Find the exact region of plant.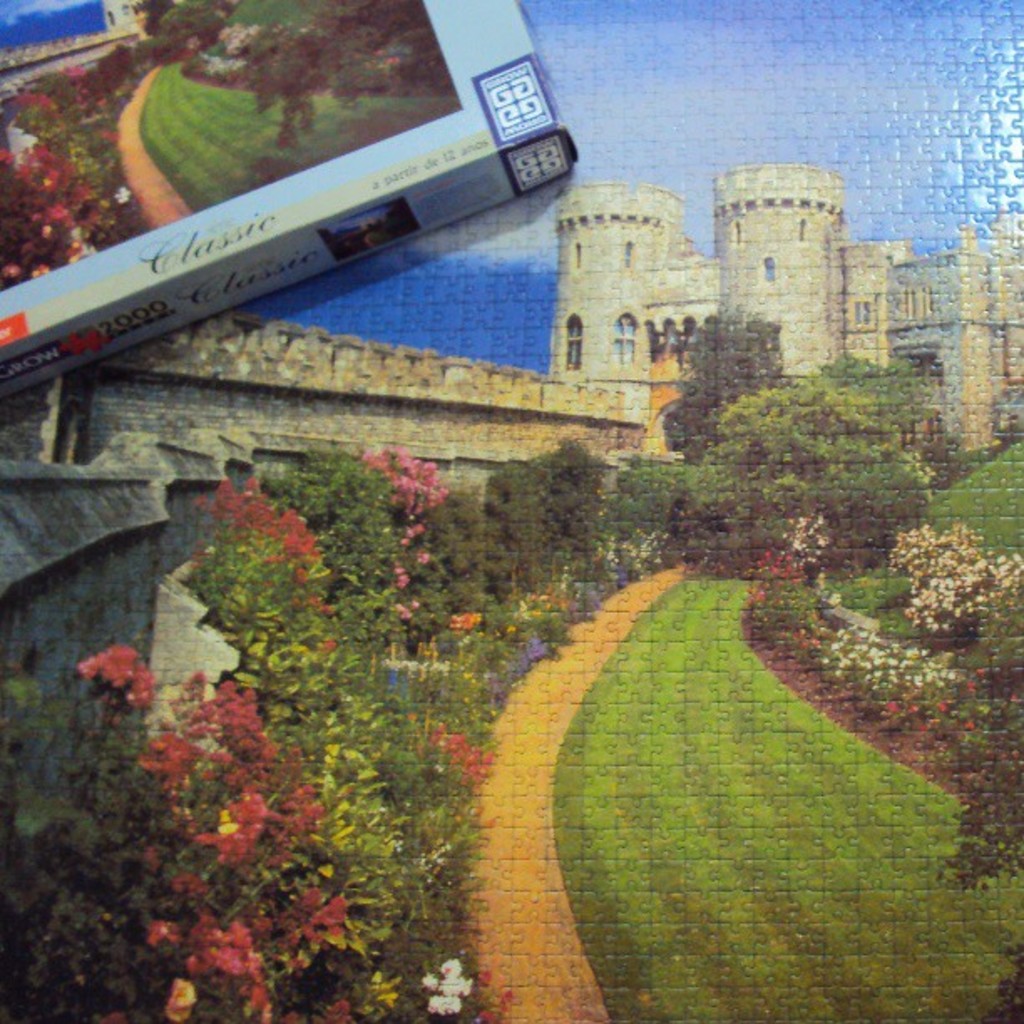
Exact region: pyautogui.locateOnScreen(914, 641, 1022, 888).
